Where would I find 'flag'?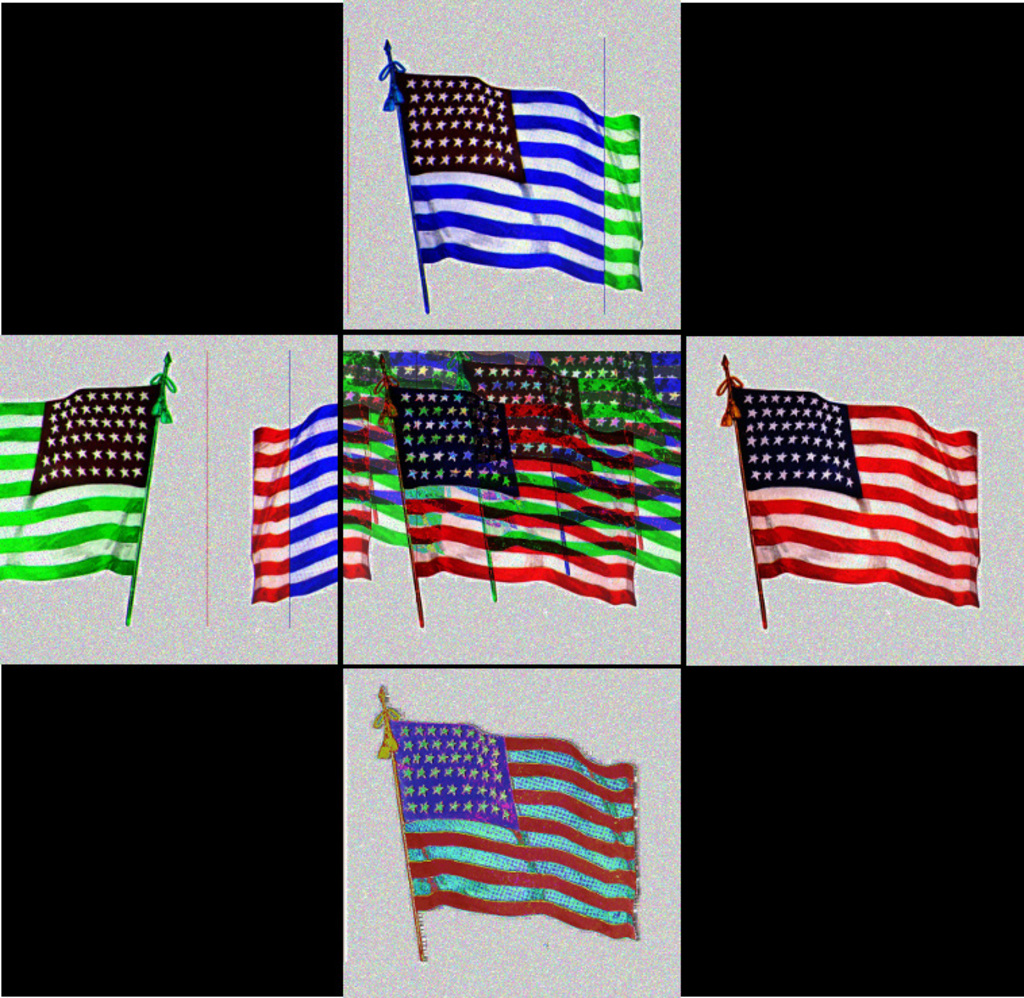
At {"x1": 0, "y1": 374, "x2": 161, "y2": 578}.
